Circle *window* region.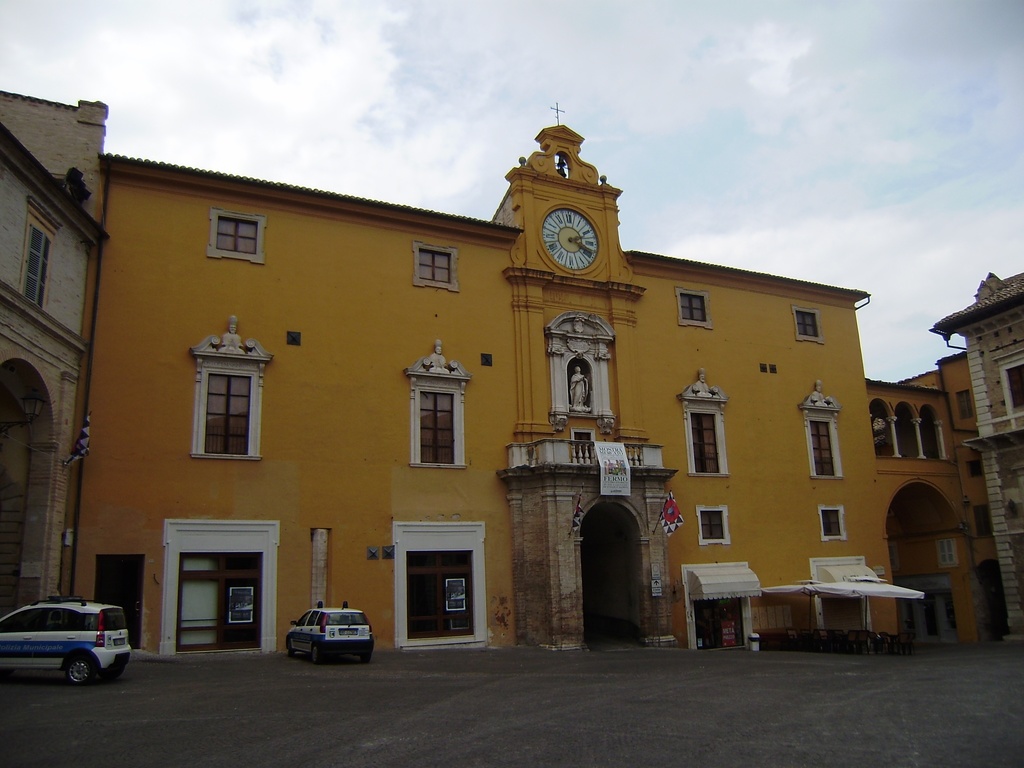
Region: (left=940, top=541, right=955, bottom=564).
